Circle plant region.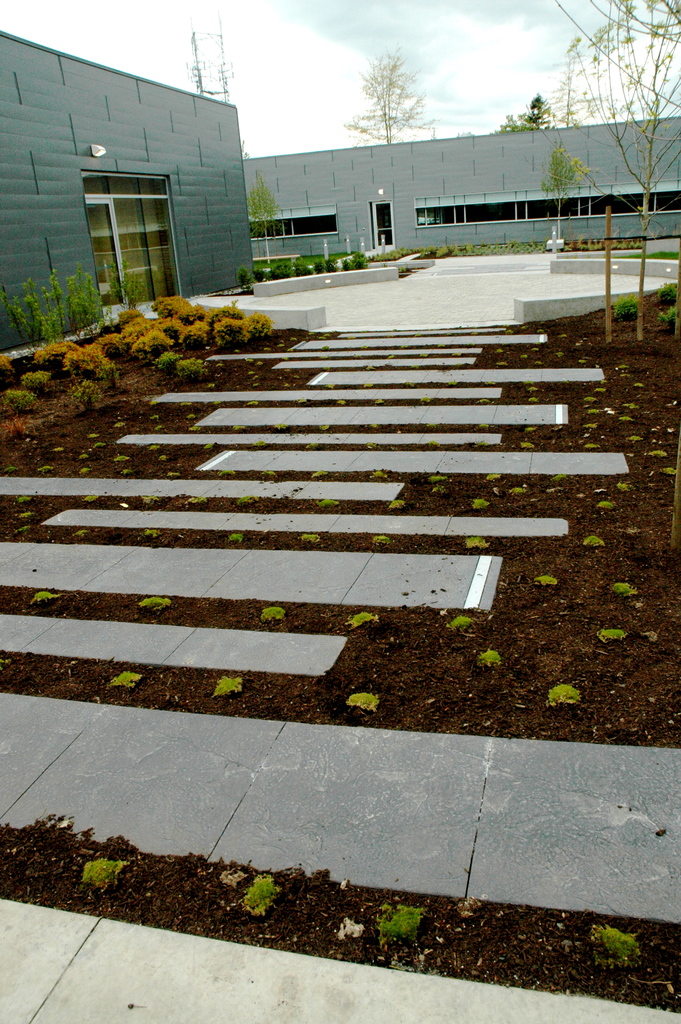
Region: pyautogui.locateOnScreen(312, 467, 324, 479).
